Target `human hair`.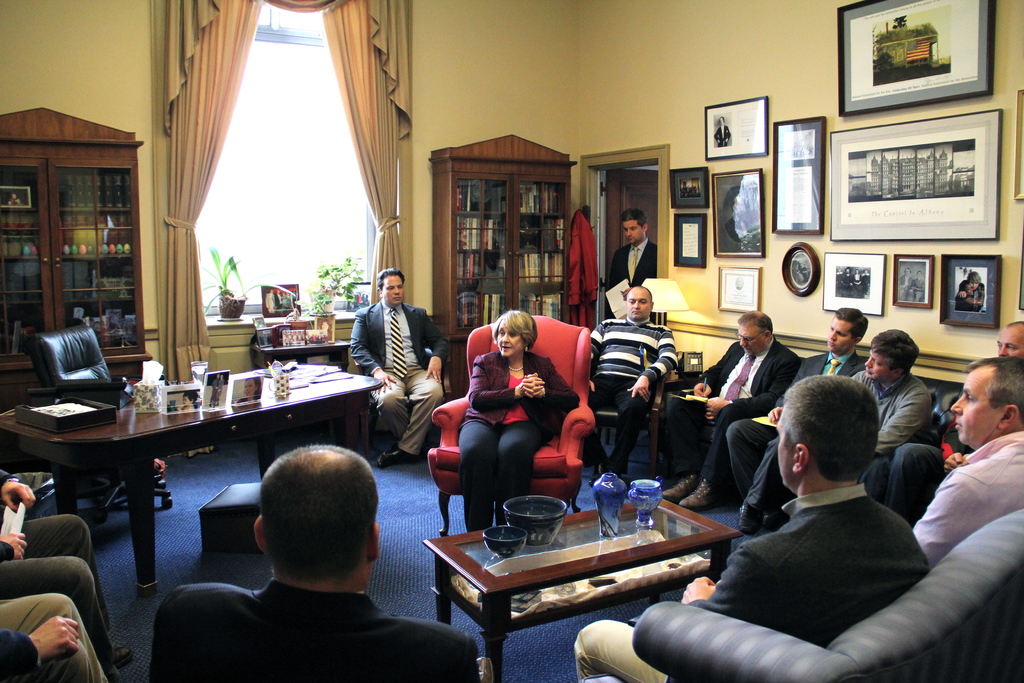
Target region: 732/311/773/342.
